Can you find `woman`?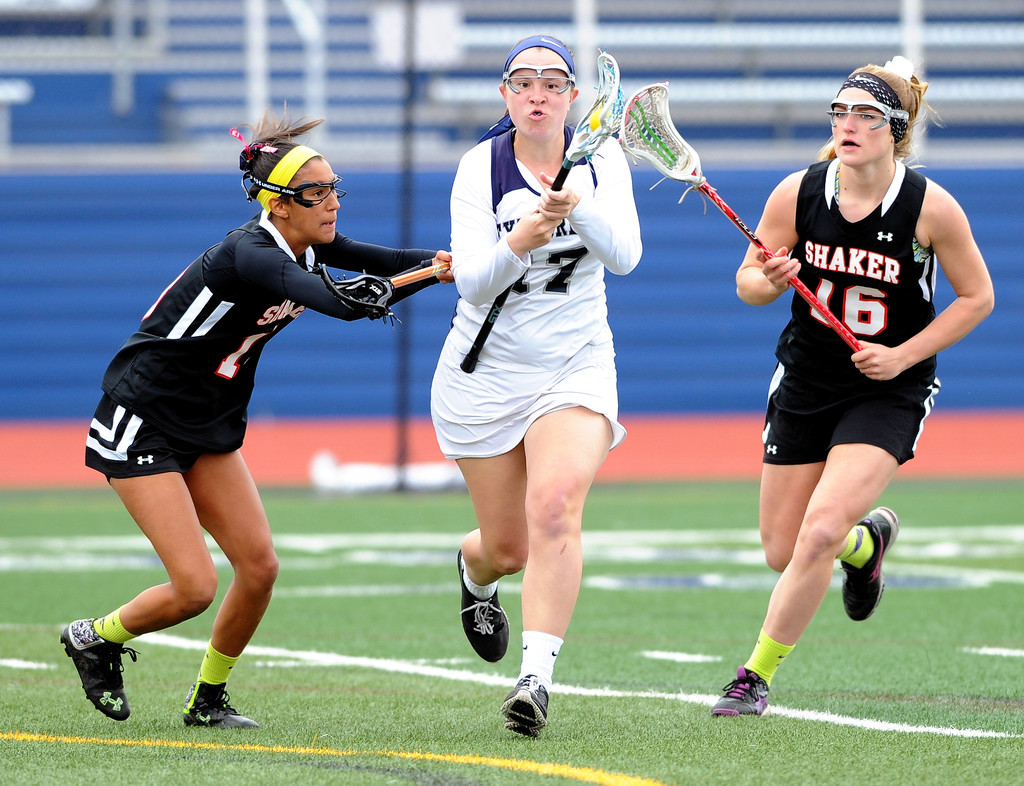
Yes, bounding box: locate(408, 69, 654, 720).
